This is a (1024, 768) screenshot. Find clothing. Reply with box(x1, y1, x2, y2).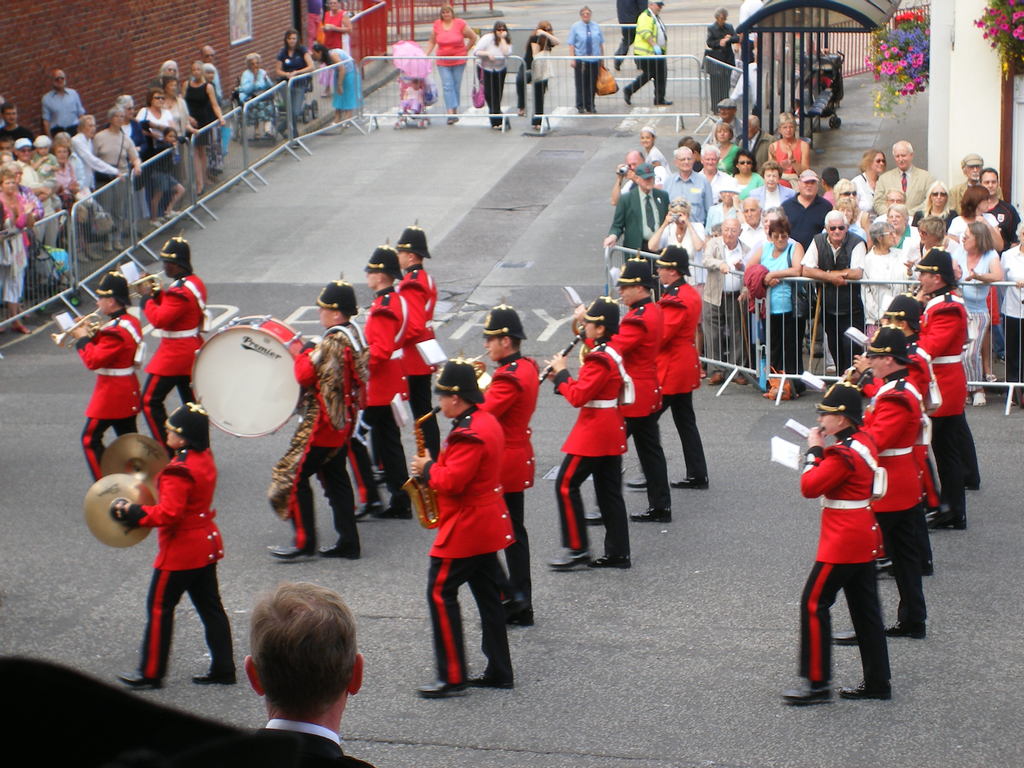
box(257, 723, 372, 767).
